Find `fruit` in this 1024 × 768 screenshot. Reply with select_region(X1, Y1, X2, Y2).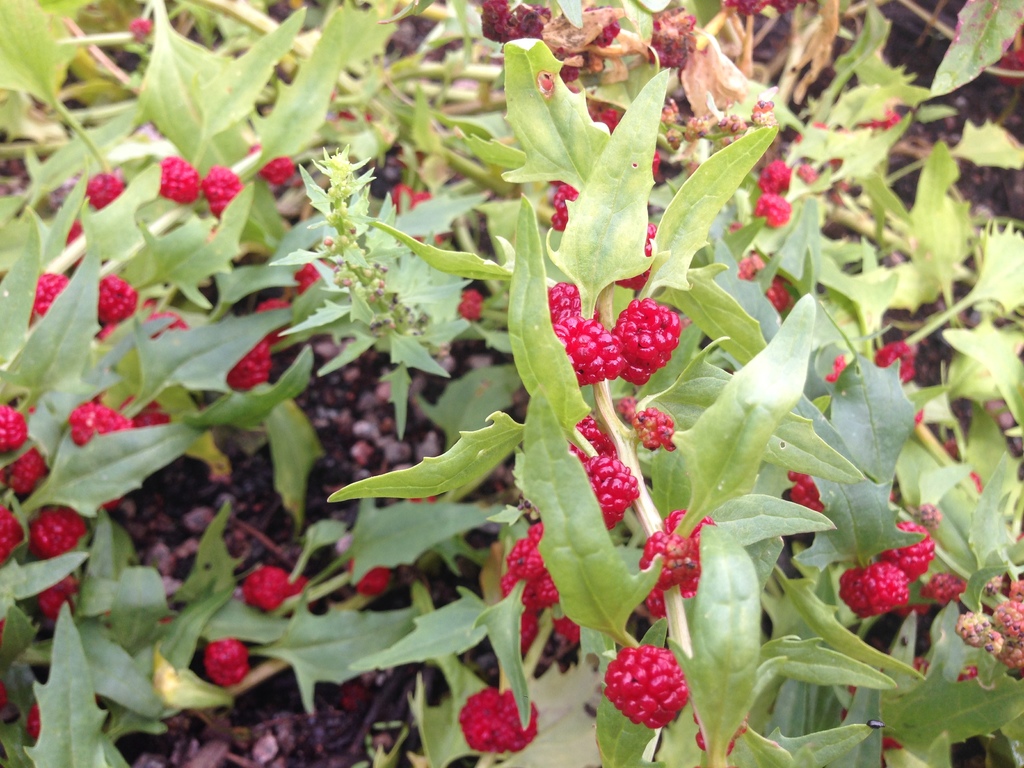
select_region(0, 405, 29, 457).
